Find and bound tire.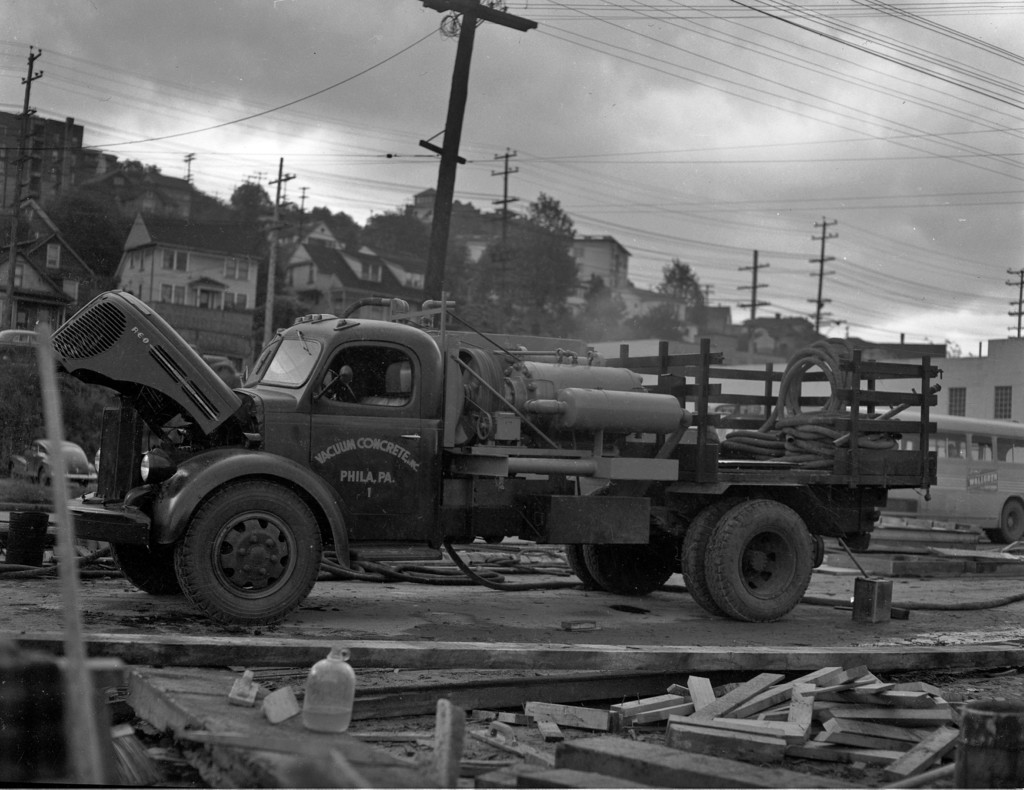
Bound: (x1=988, y1=497, x2=1023, y2=548).
